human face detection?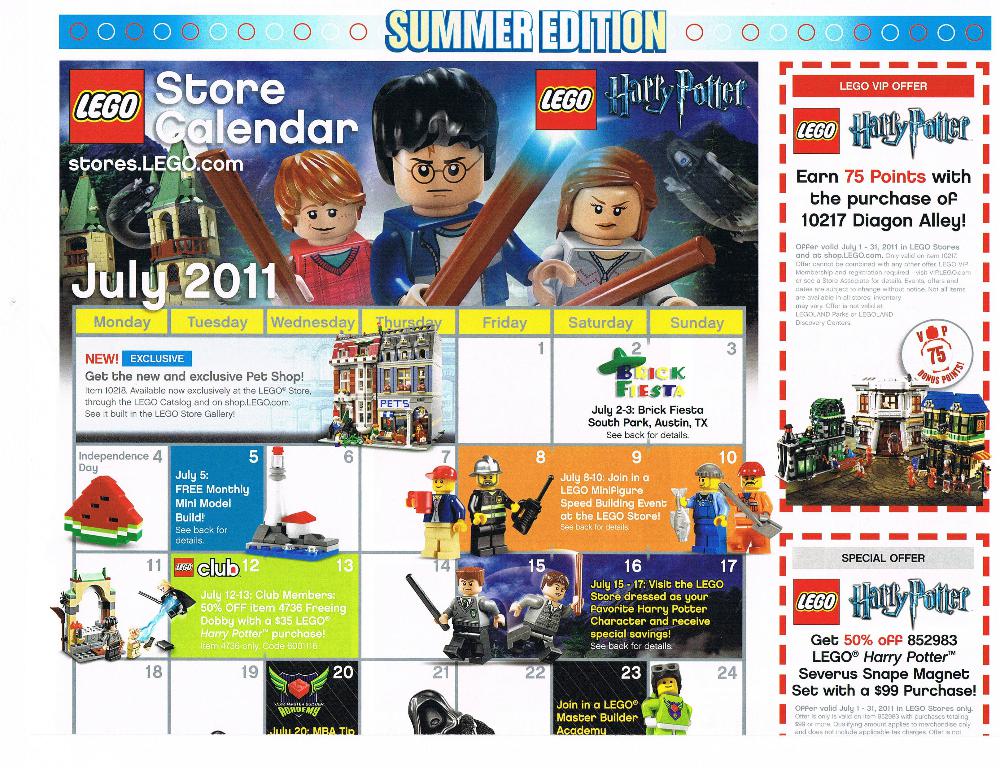
458,580,476,593
